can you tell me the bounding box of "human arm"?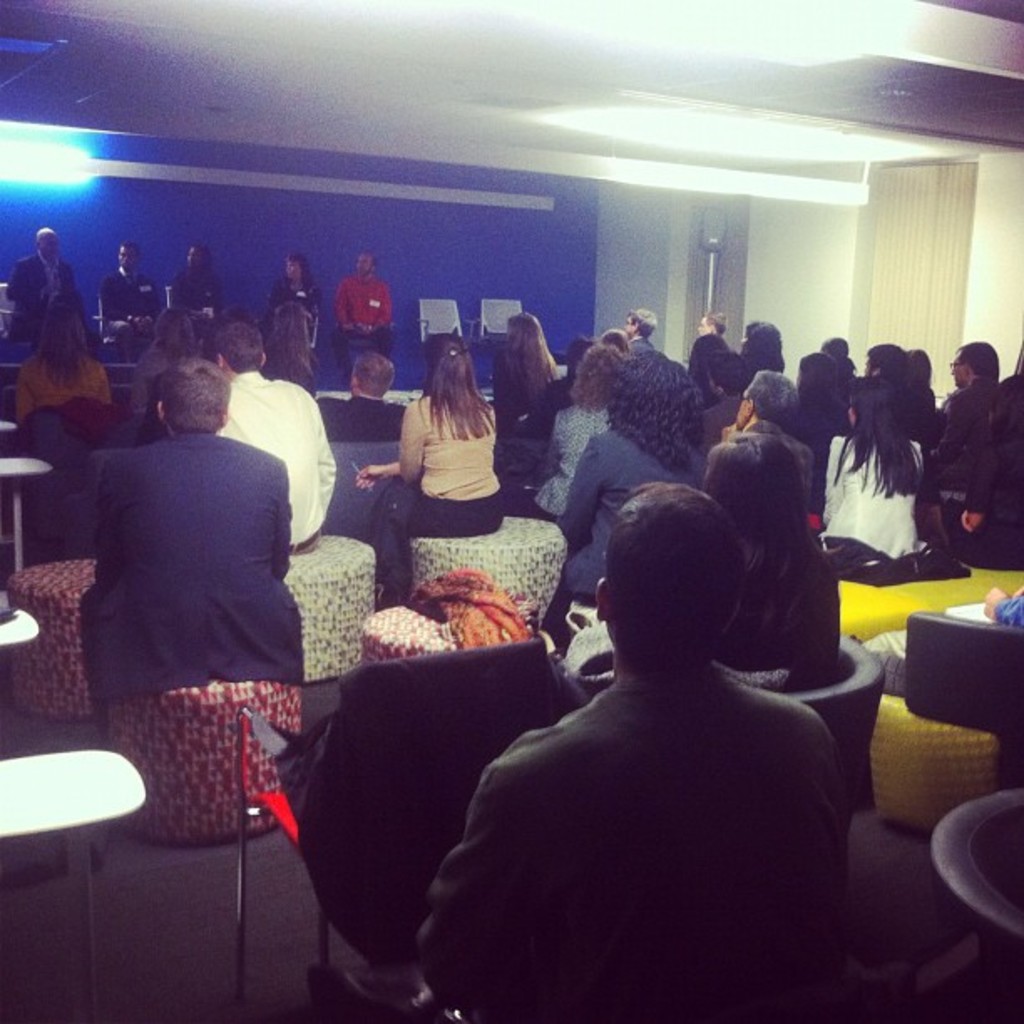
{"x1": 125, "y1": 358, "x2": 156, "y2": 417}.
